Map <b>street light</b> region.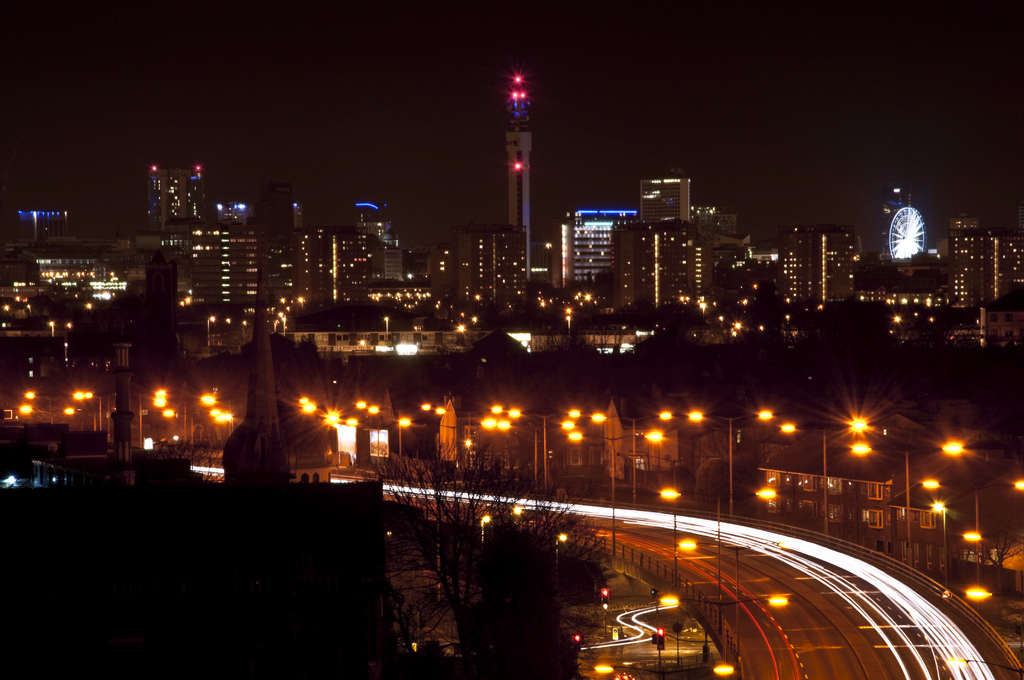
Mapped to box(781, 416, 874, 537).
